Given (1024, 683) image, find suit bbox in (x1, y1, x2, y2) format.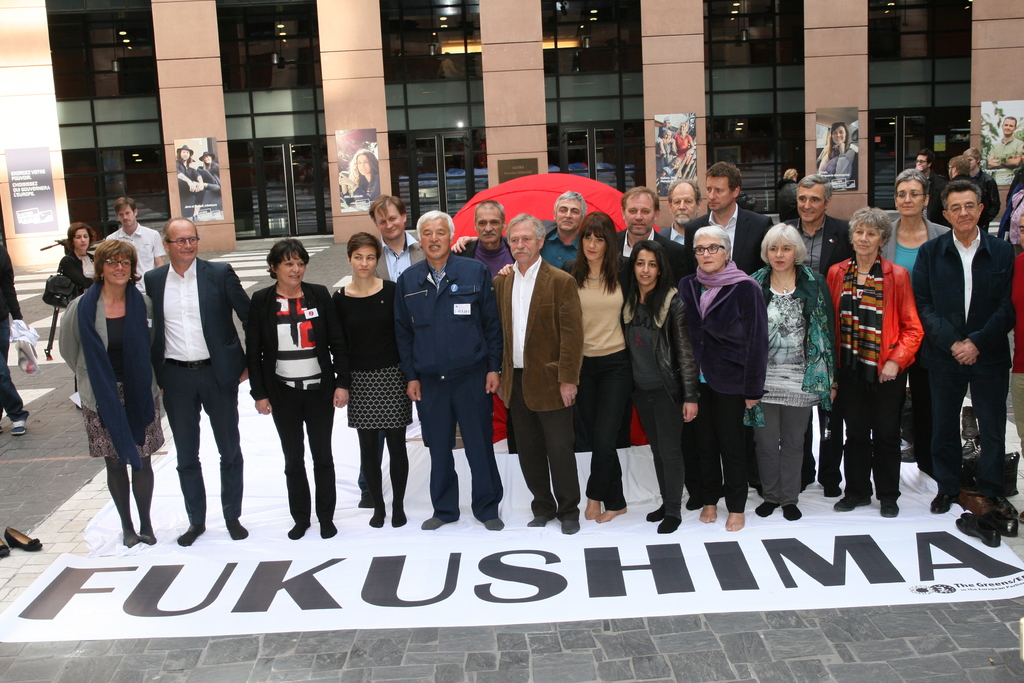
(780, 214, 855, 487).
